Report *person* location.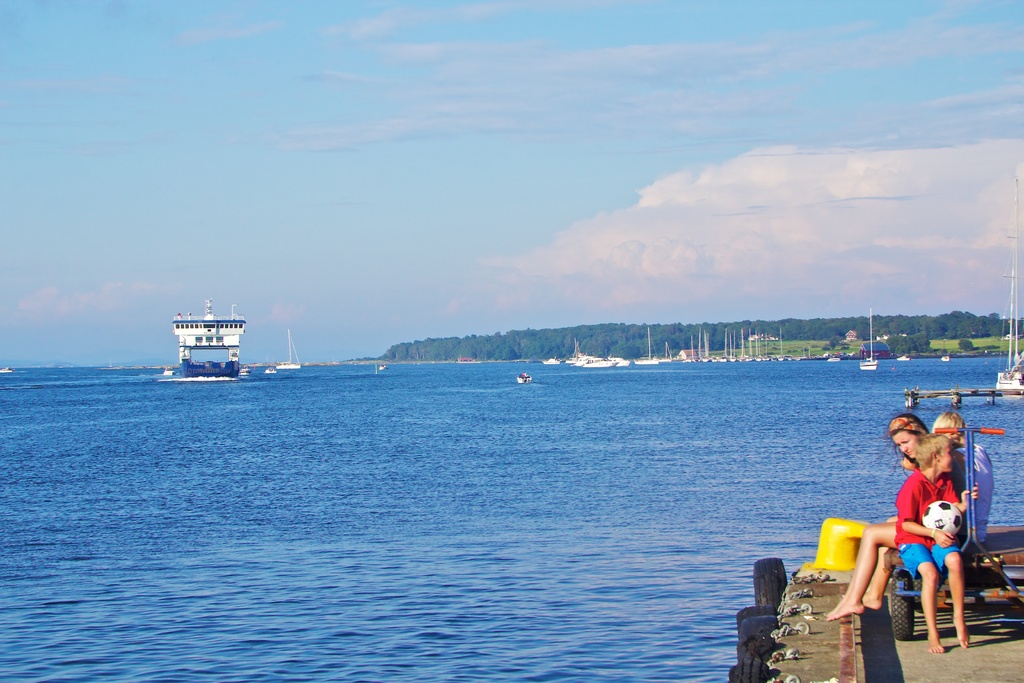
Report: l=831, t=411, r=934, b=616.
